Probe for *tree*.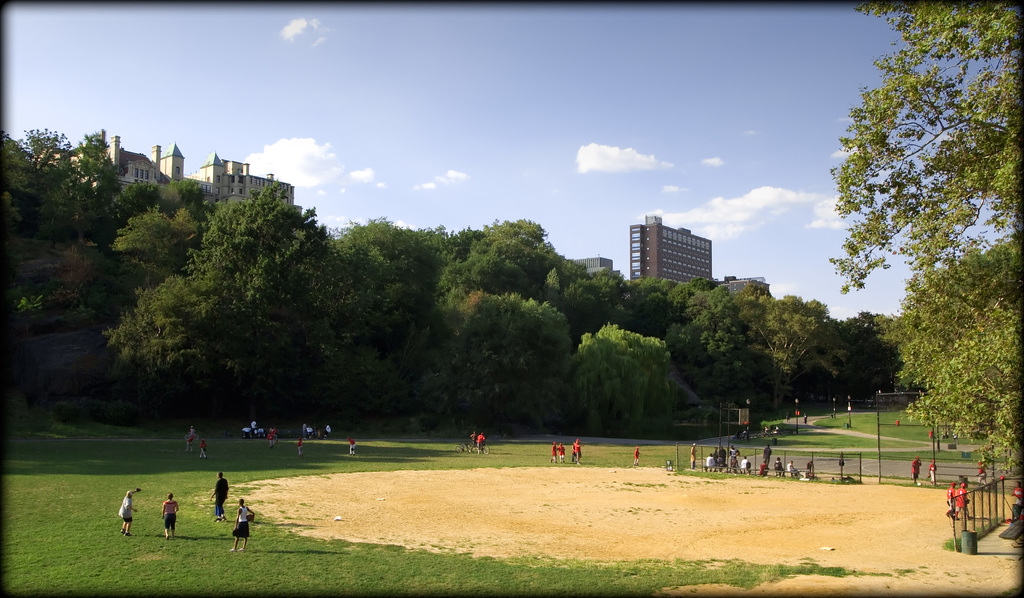
Probe result: box(828, 28, 1011, 514).
